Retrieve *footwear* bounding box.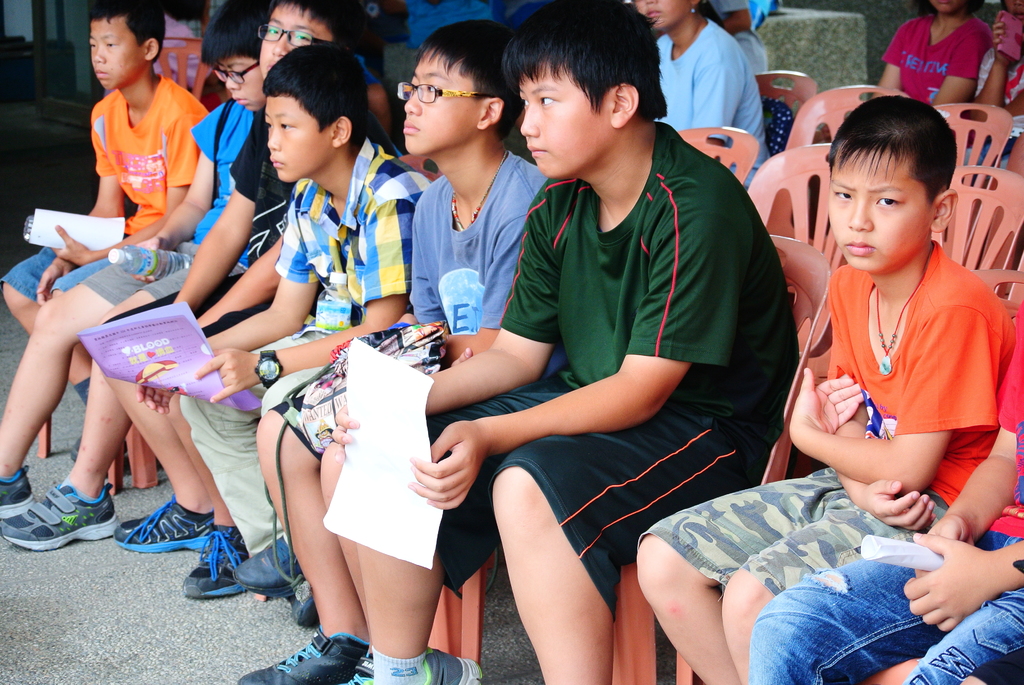
Bounding box: region(115, 491, 211, 553).
